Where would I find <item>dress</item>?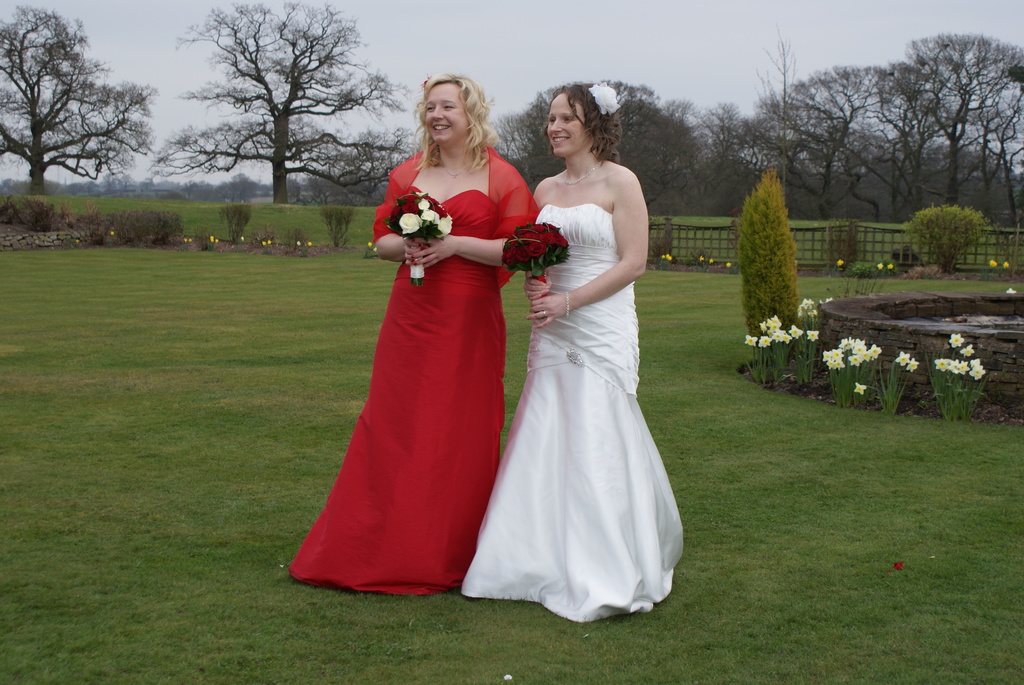
At 306:143:509:599.
